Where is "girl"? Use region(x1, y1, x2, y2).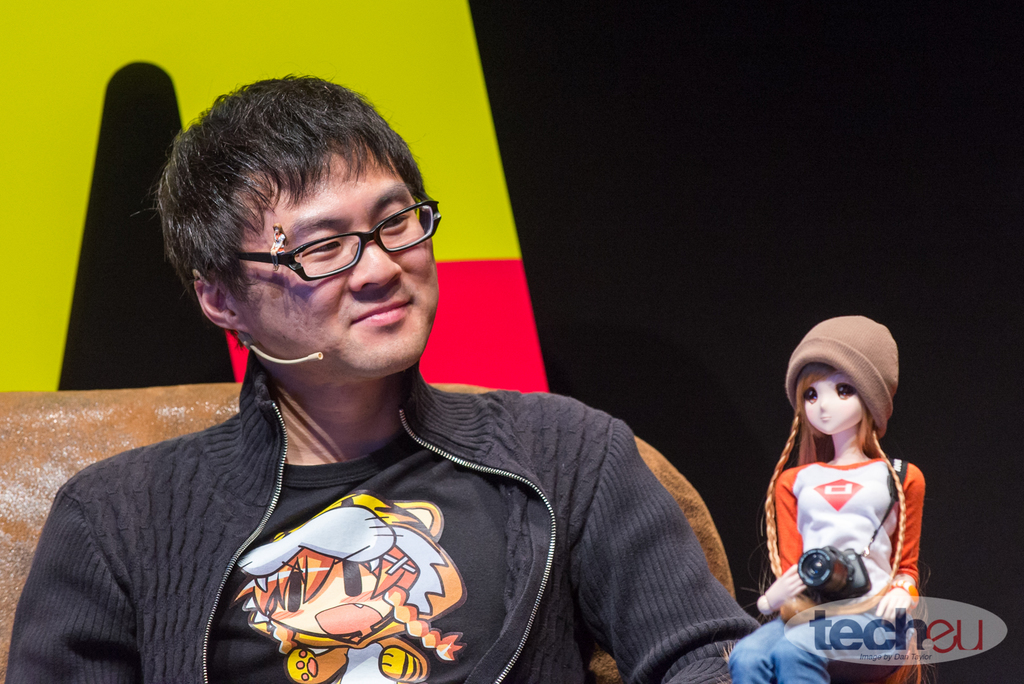
region(727, 316, 940, 683).
